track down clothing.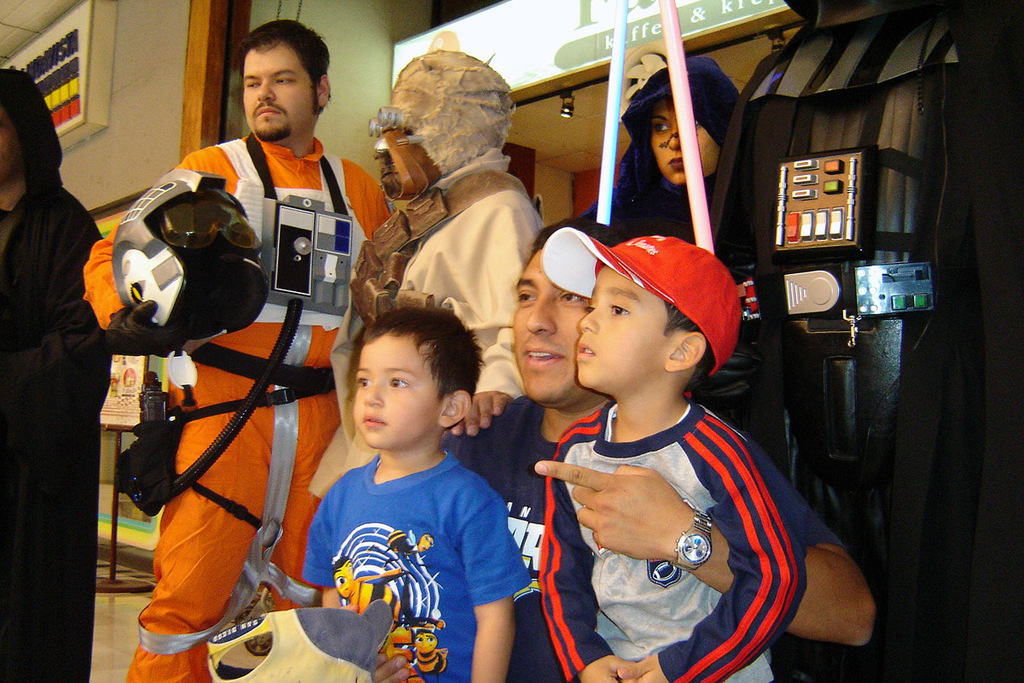
Tracked to select_region(84, 137, 397, 682).
